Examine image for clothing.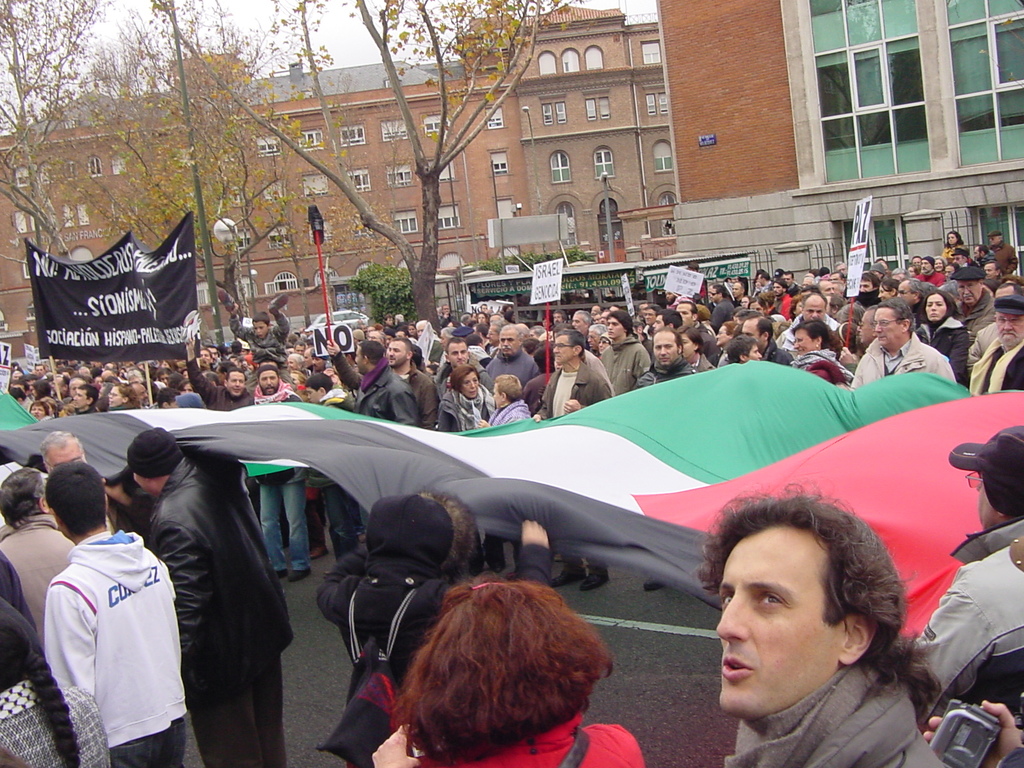
Examination result: x1=637 y1=353 x2=694 y2=387.
